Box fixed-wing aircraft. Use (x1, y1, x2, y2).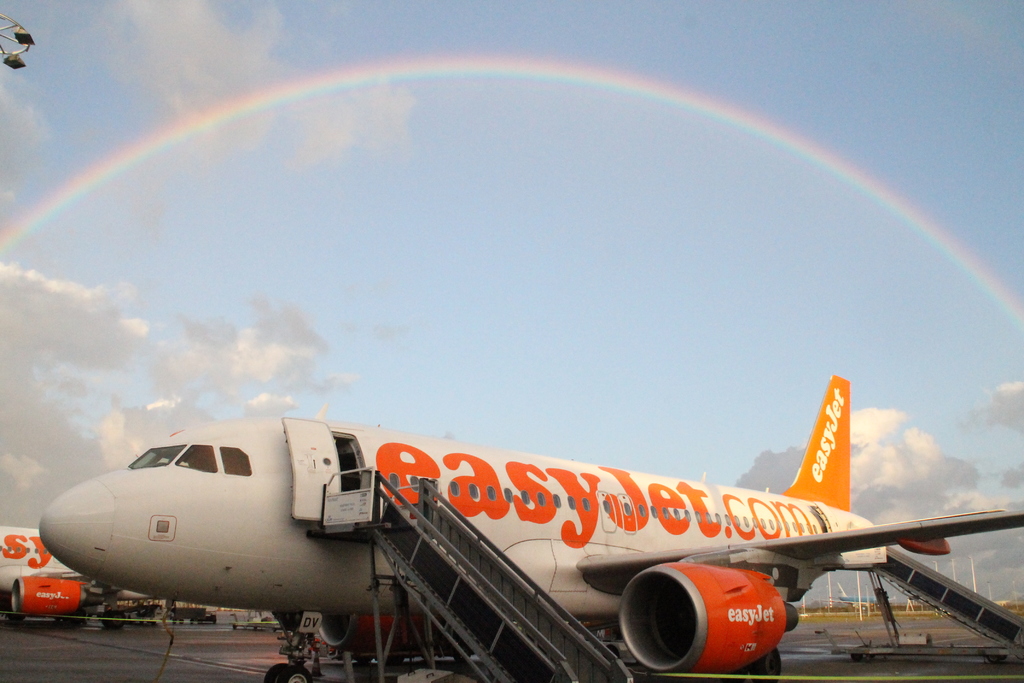
(0, 525, 180, 626).
